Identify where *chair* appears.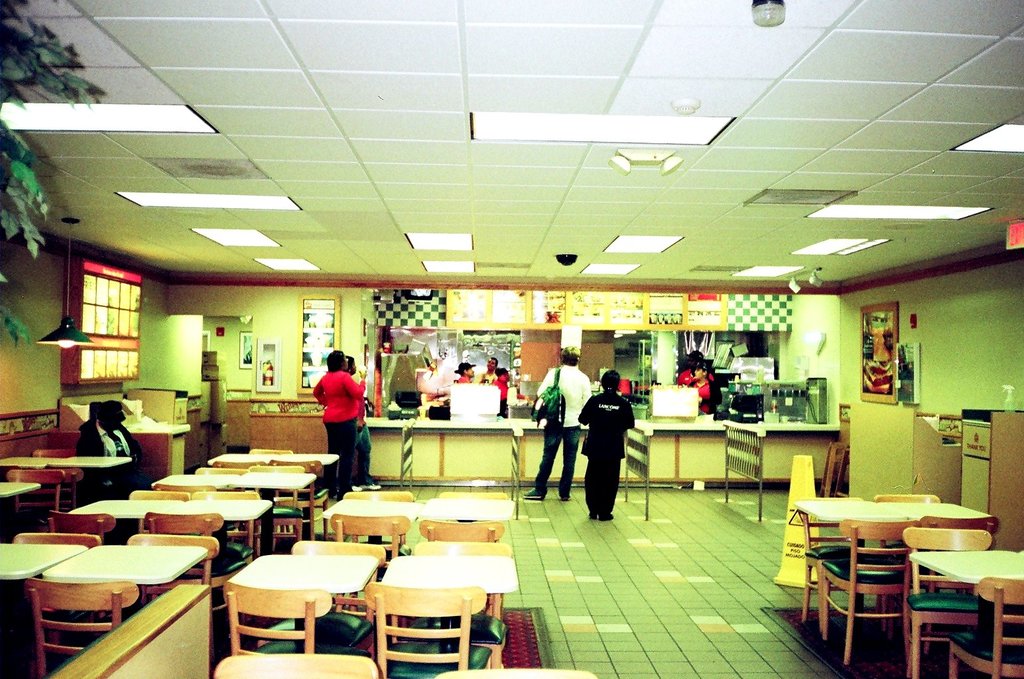
Appears at bbox=[46, 509, 125, 544].
